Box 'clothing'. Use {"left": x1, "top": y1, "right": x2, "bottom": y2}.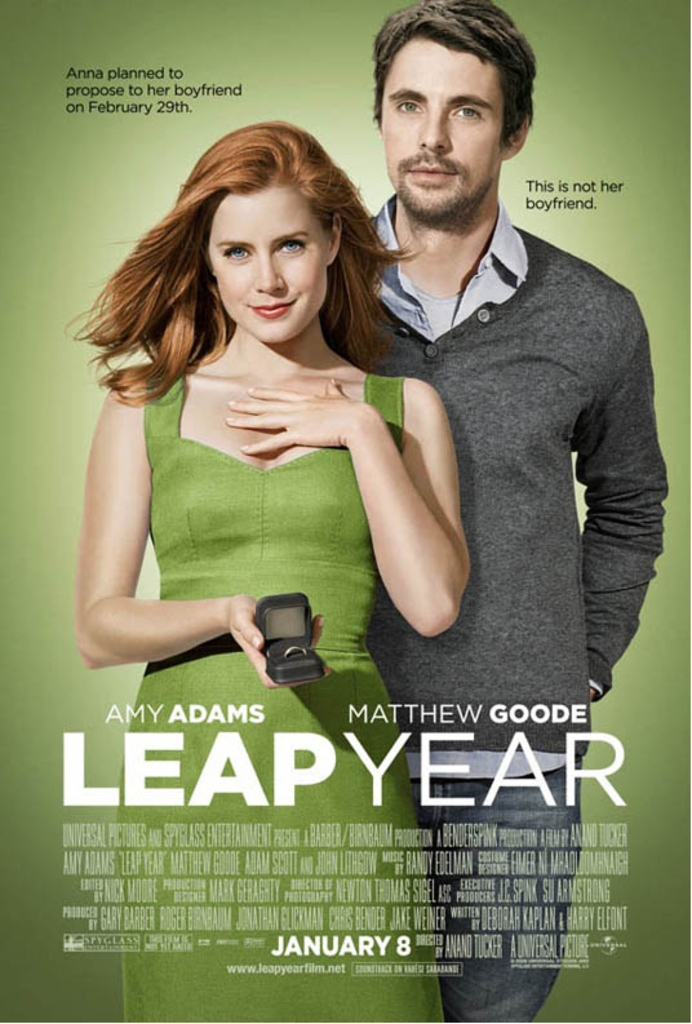
{"left": 364, "top": 191, "right": 669, "bottom": 1023}.
